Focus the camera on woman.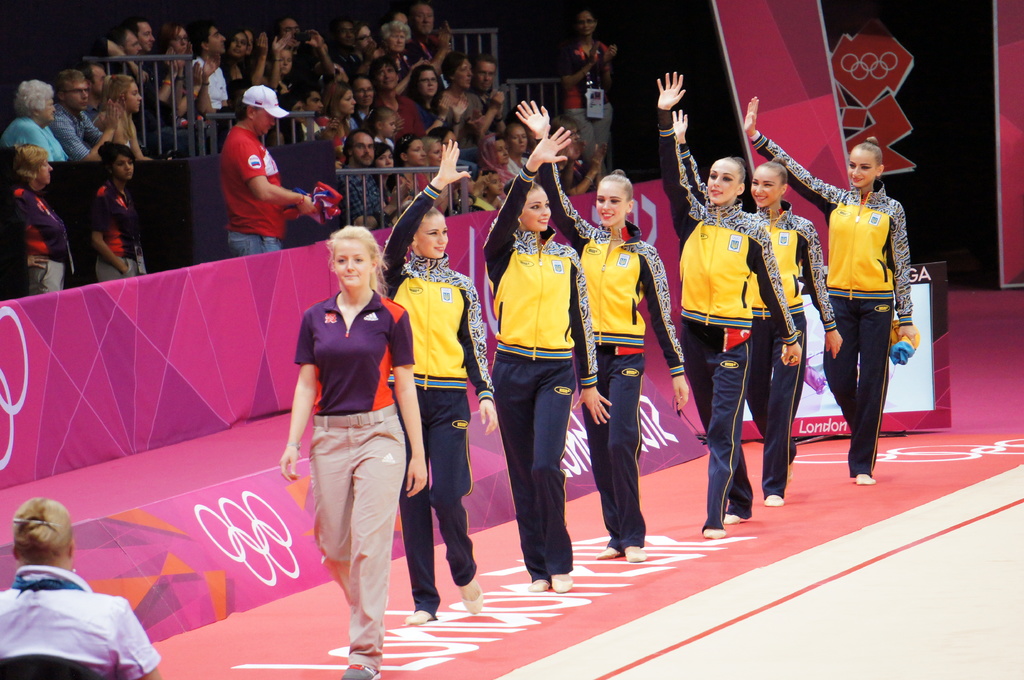
Focus region: rect(89, 141, 147, 281).
